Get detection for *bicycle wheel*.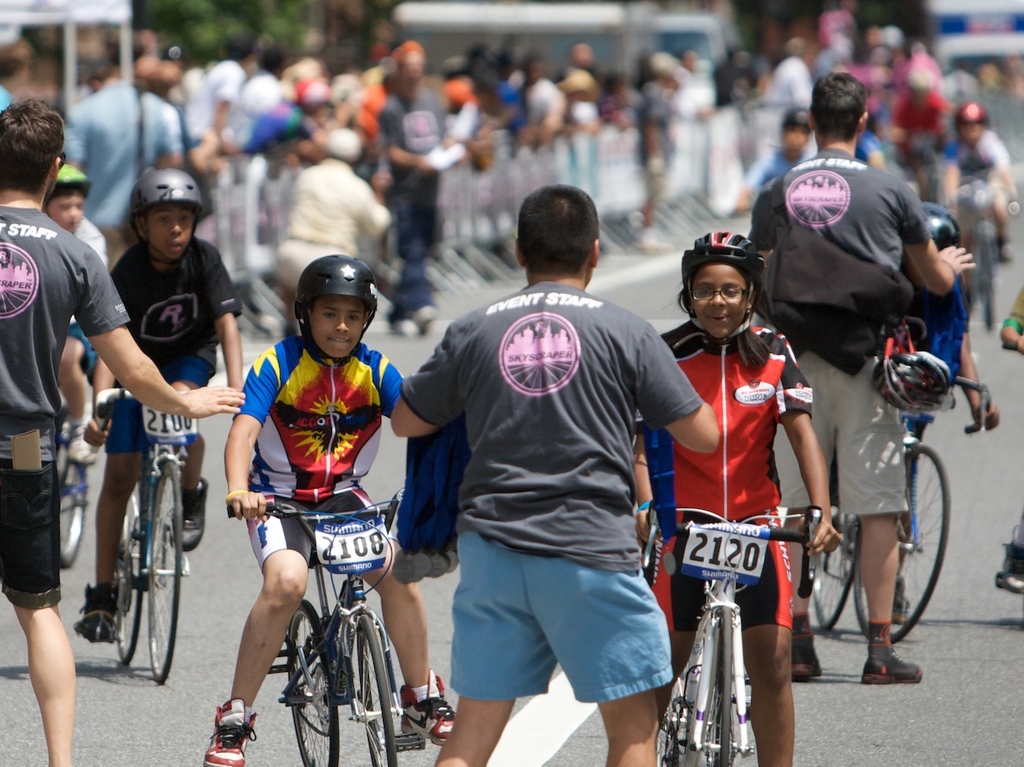
Detection: (x1=652, y1=644, x2=689, y2=766).
